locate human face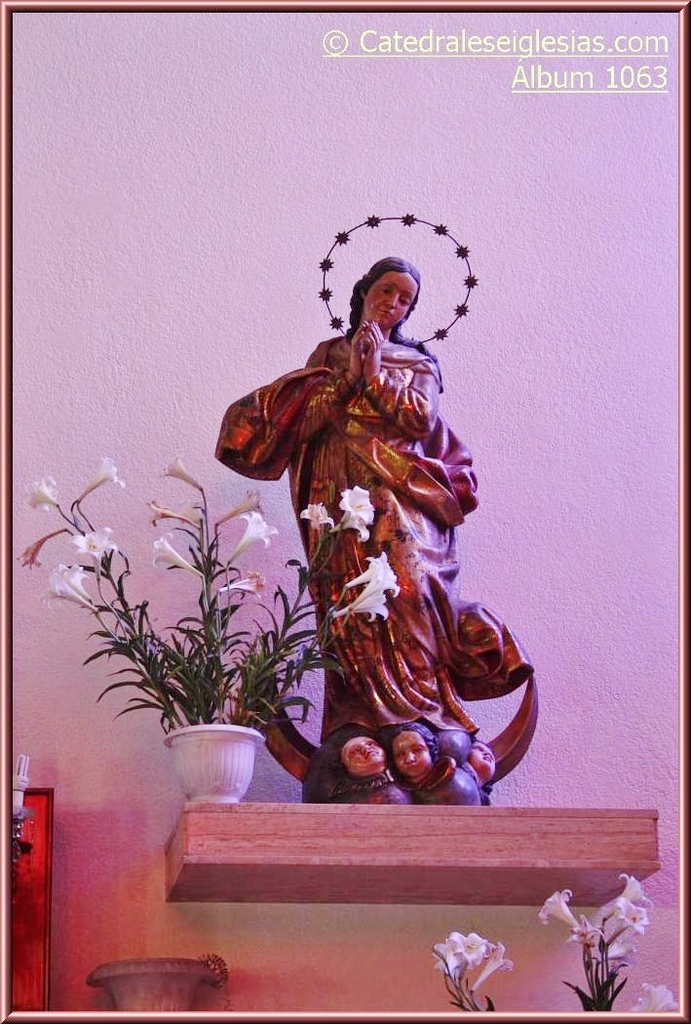
{"left": 347, "top": 737, "right": 386, "bottom": 776}
